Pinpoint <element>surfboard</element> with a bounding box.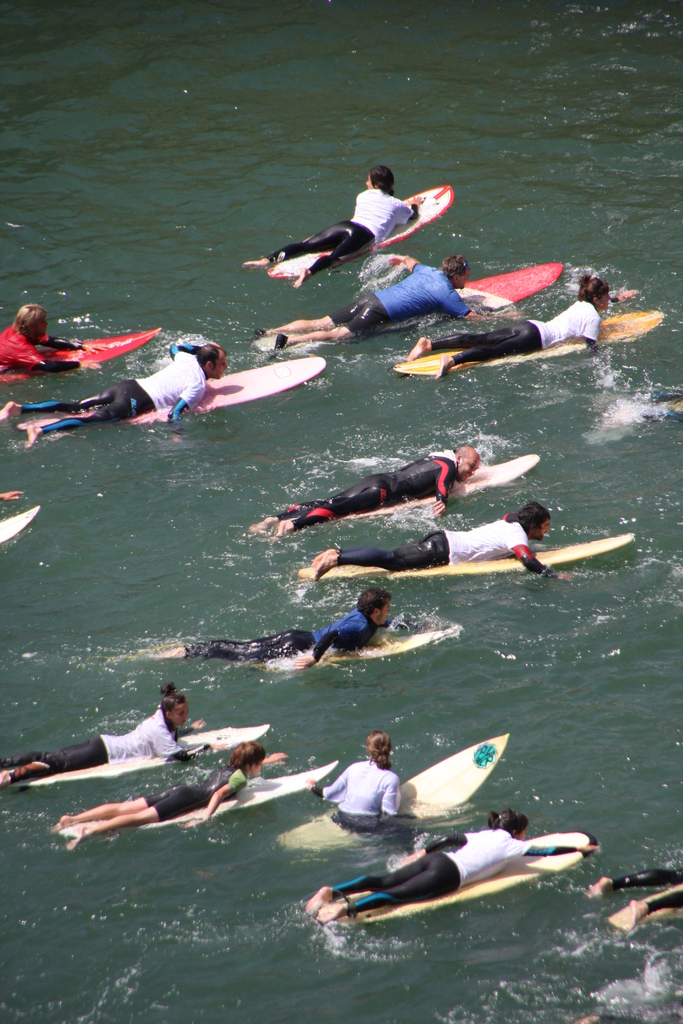
Rect(244, 447, 542, 536).
